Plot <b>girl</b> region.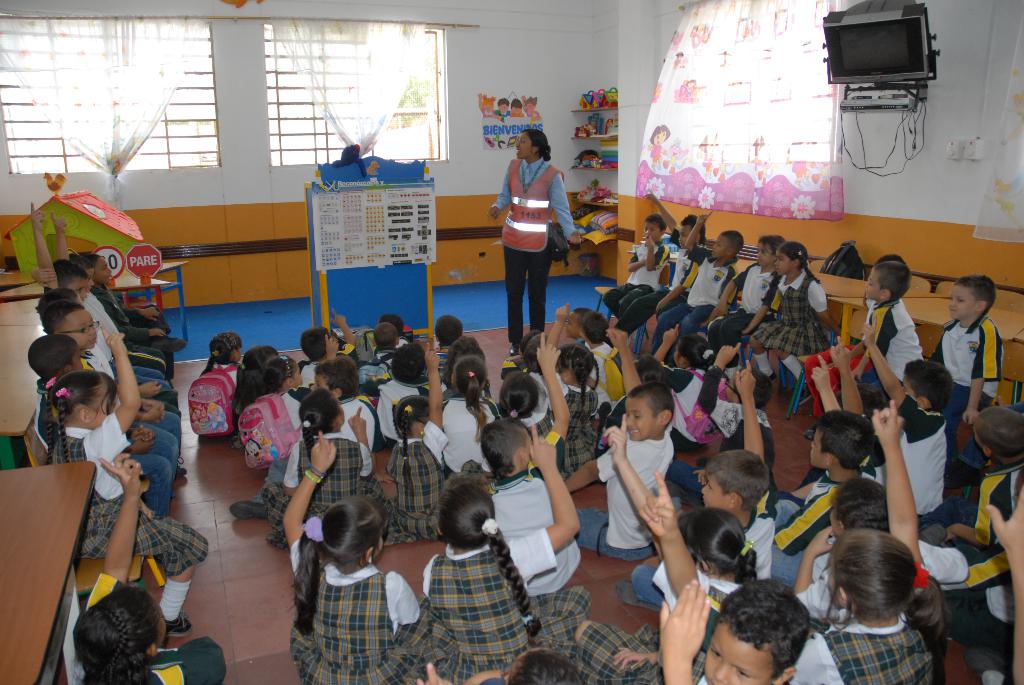
Plotted at BBox(228, 342, 281, 457).
